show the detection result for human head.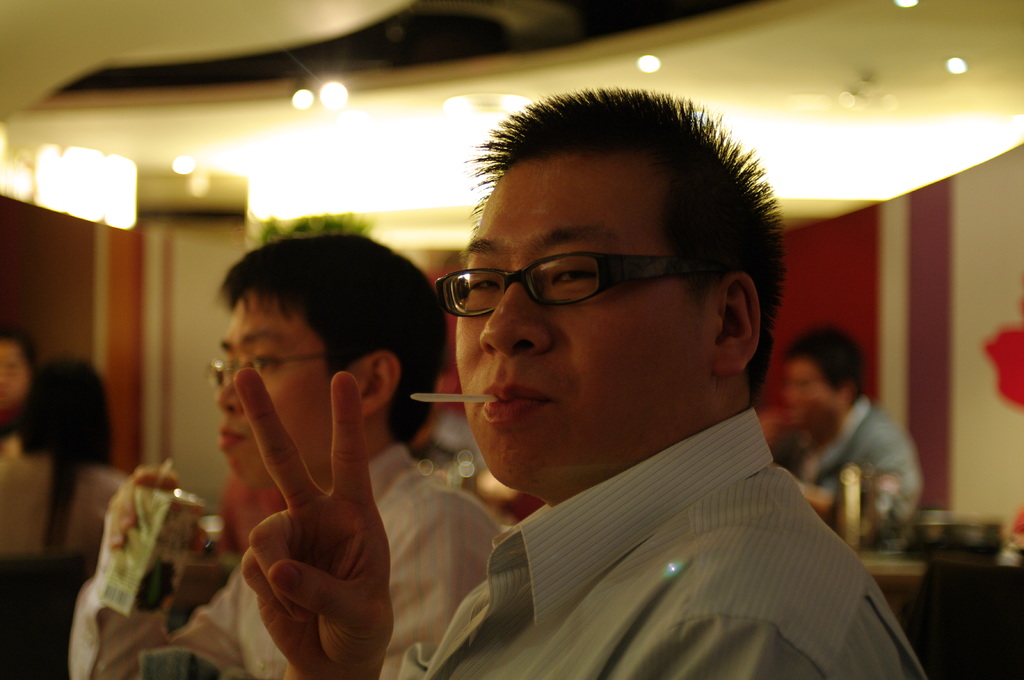
region(442, 92, 770, 488).
